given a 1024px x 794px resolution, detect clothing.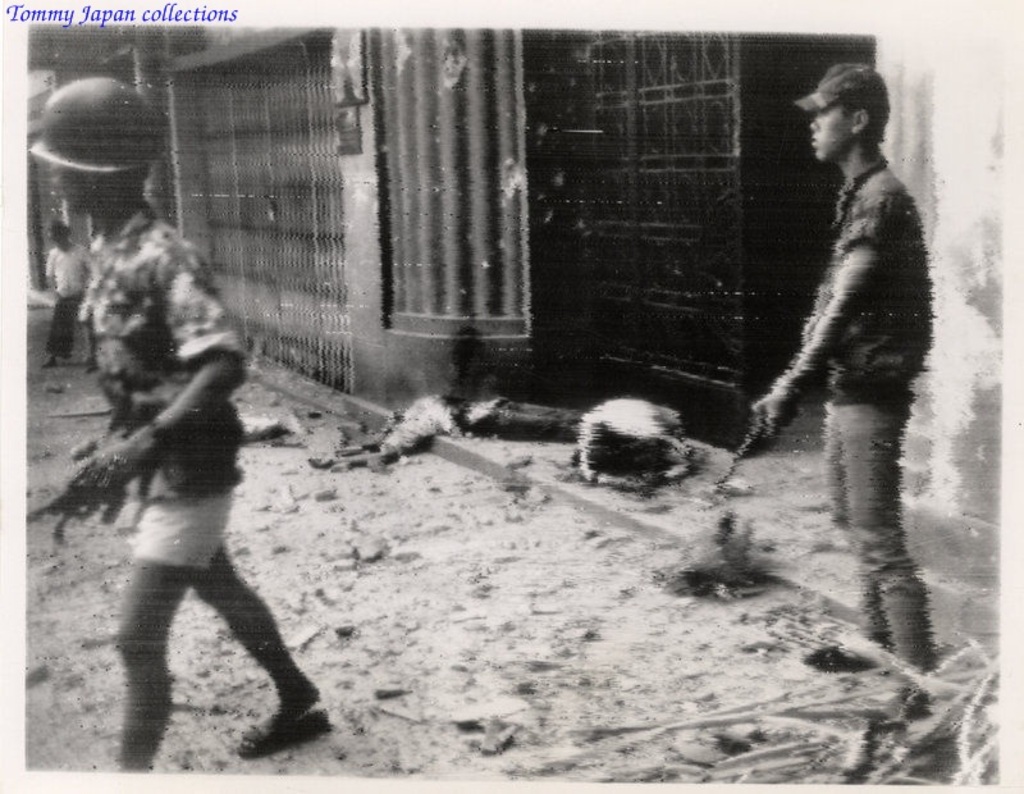
{"x1": 67, "y1": 196, "x2": 250, "y2": 580}.
